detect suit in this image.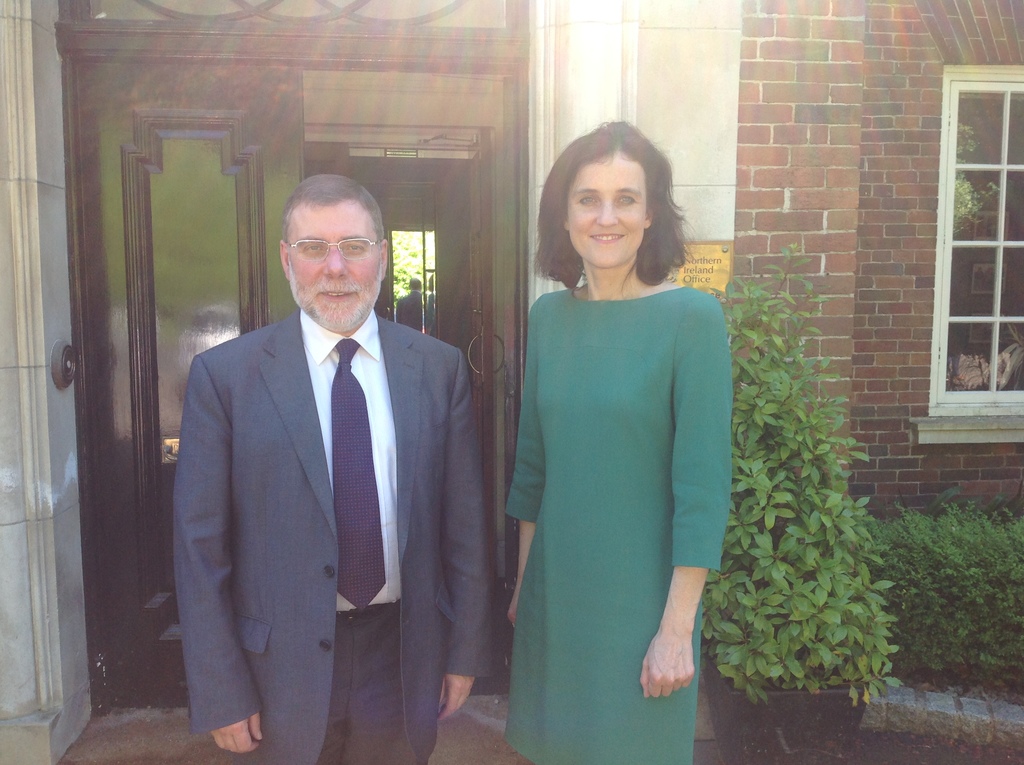
Detection: [x1=169, y1=181, x2=486, y2=764].
